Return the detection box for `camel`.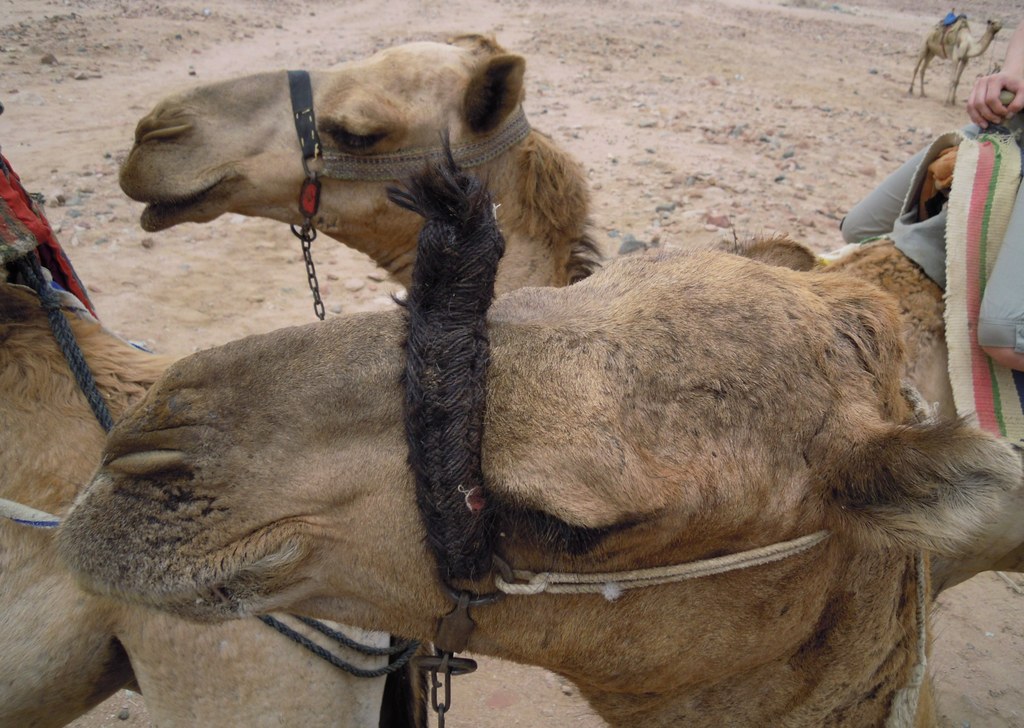
box=[54, 238, 1023, 727].
